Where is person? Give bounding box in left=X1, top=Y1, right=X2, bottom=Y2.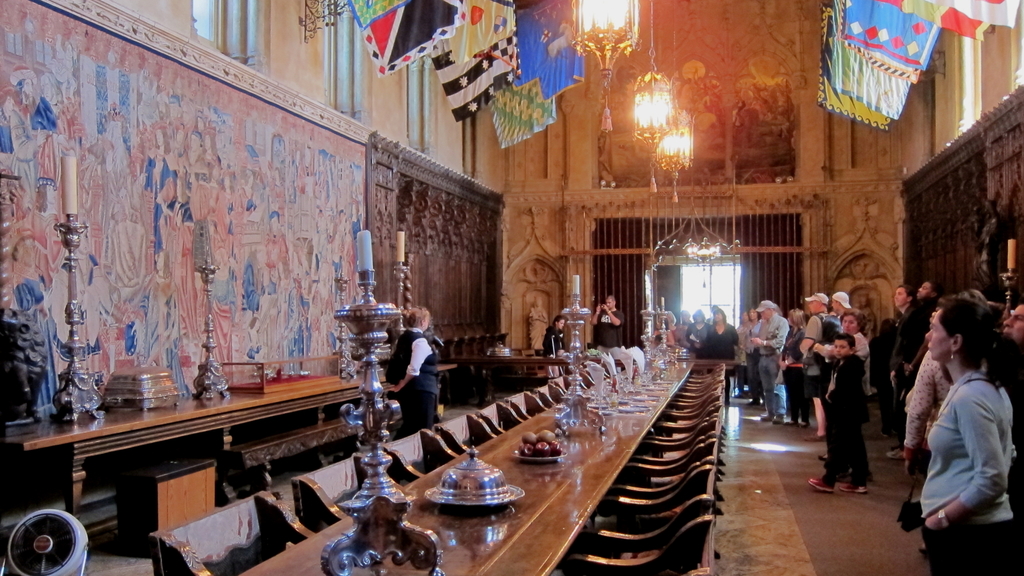
left=884, top=289, right=919, bottom=432.
